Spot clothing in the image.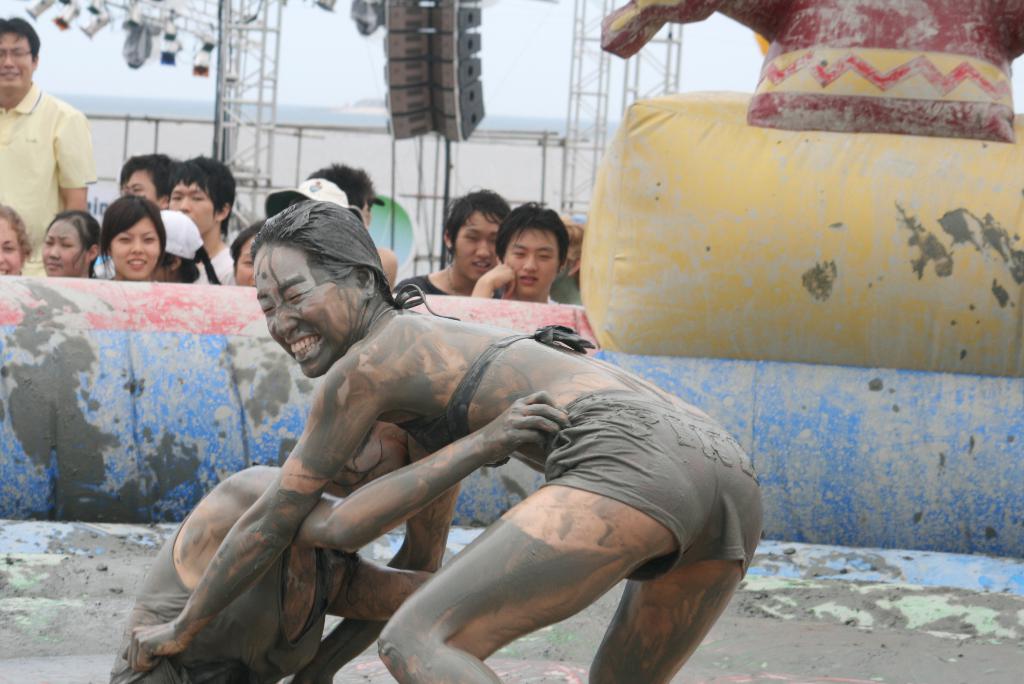
clothing found at <bbox>539, 387, 764, 586</bbox>.
